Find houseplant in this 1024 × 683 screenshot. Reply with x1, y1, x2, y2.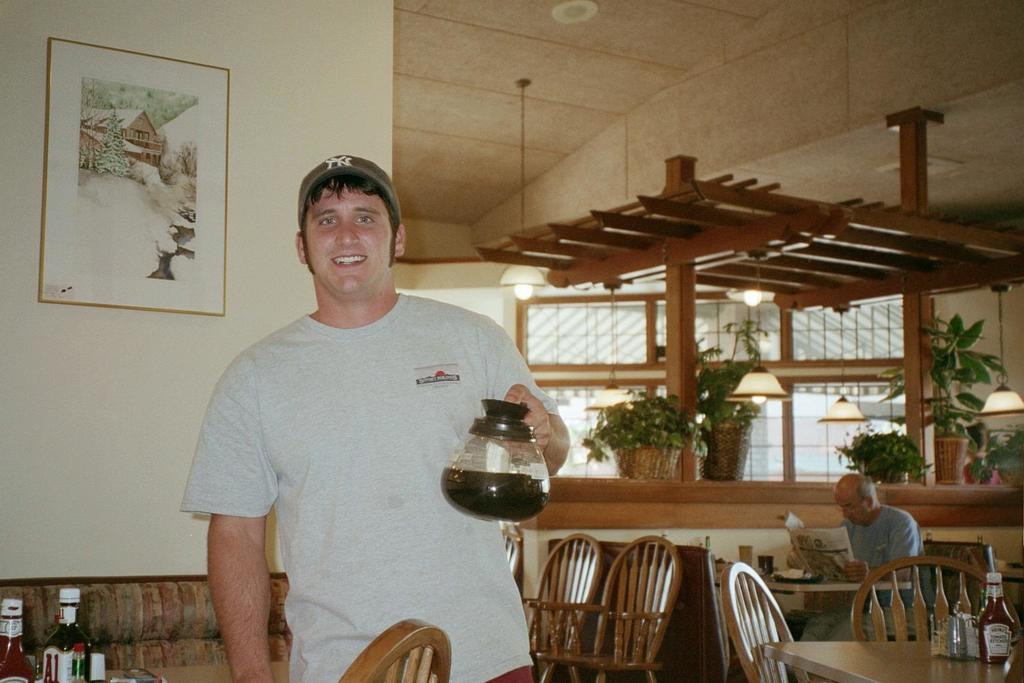
831, 434, 930, 485.
